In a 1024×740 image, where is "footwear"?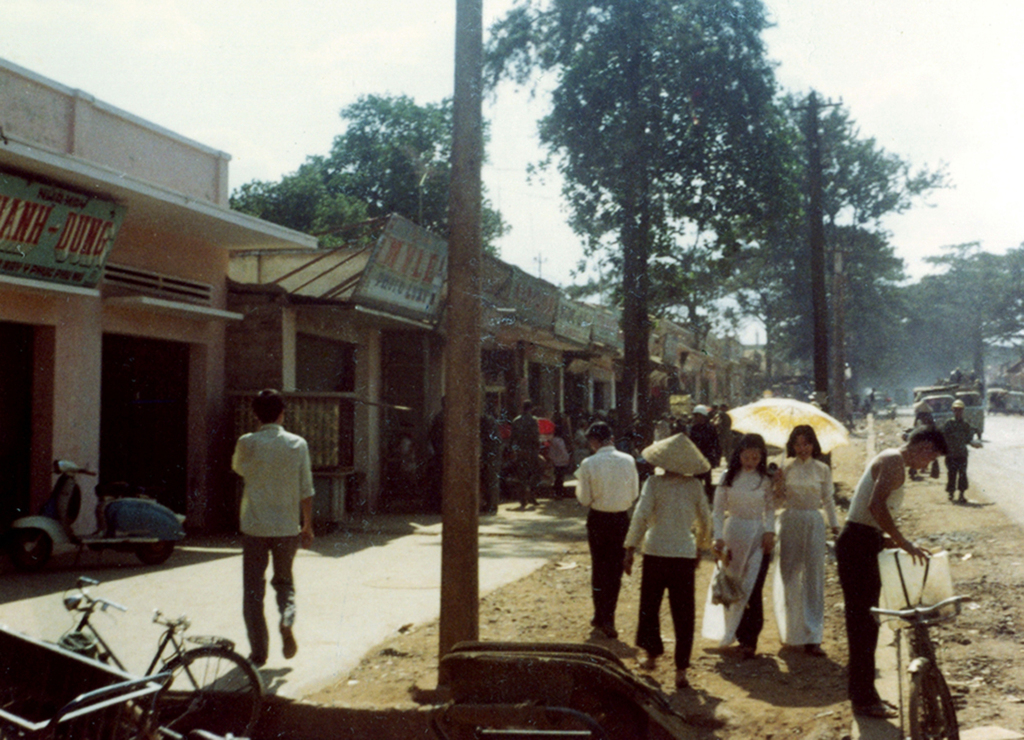
[x1=635, y1=647, x2=655, y2=661].
